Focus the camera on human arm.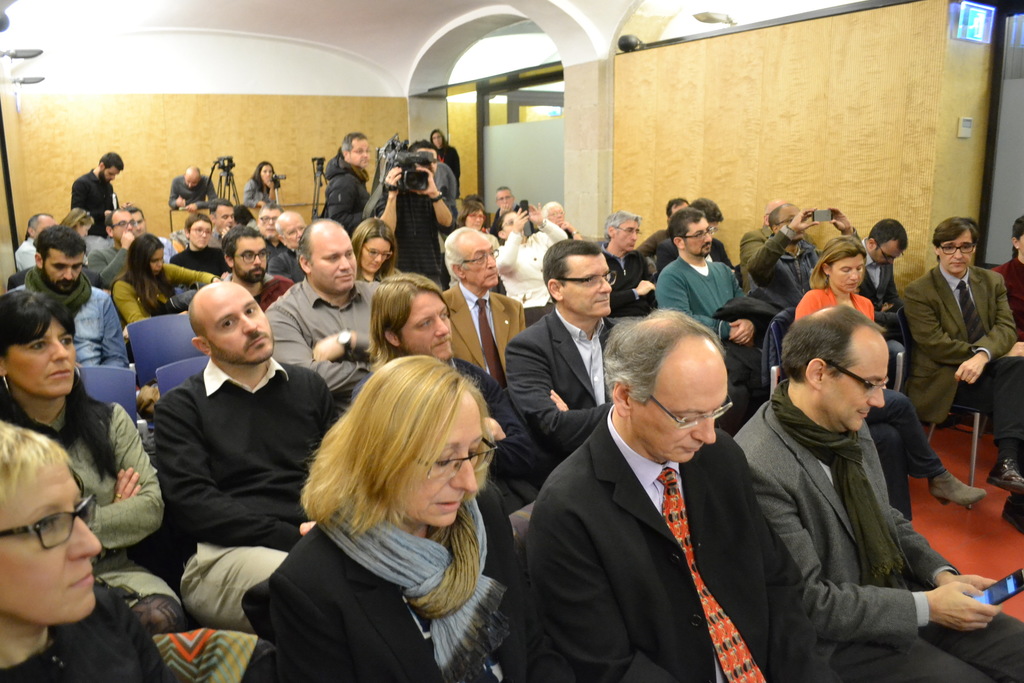
Focus region: (x1=740, y1=226, x2=760, y2=257).
